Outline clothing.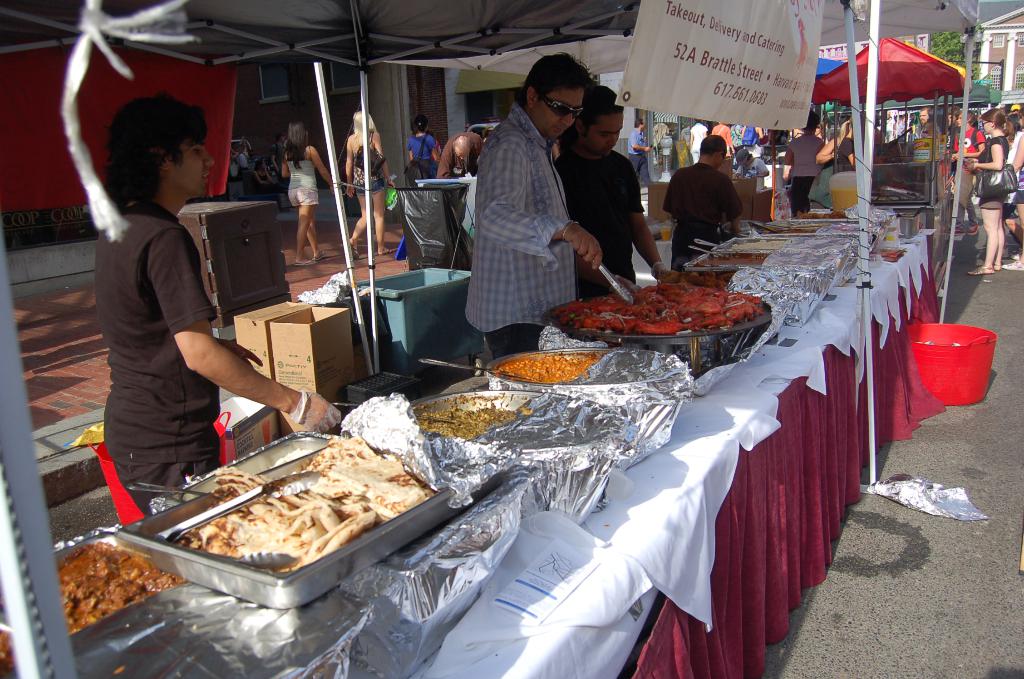
Outline: 555/135/640/306.
